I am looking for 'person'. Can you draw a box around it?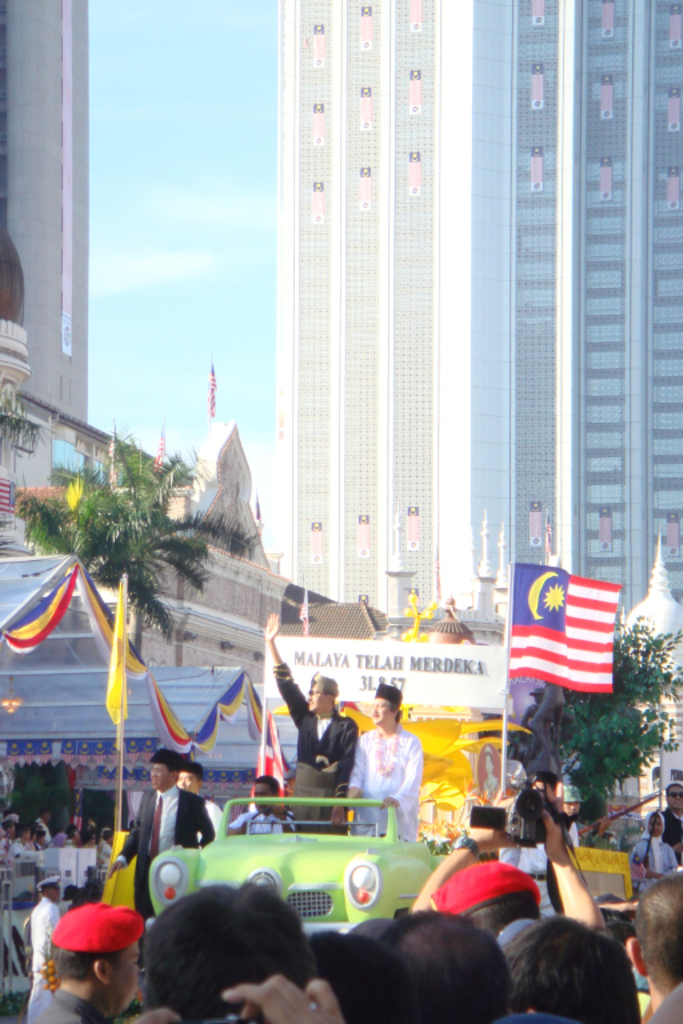
Sure, the bounding box is BBox(267, 640, 362, 800).
